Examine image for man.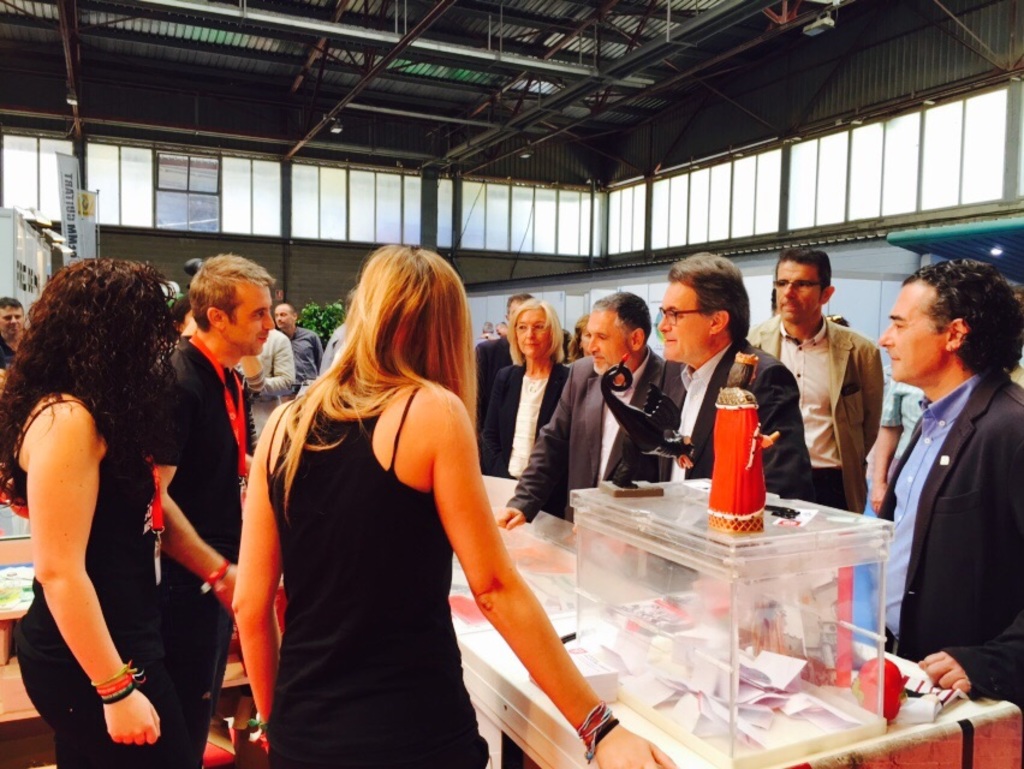
Examination result: 869,375,924,514.
